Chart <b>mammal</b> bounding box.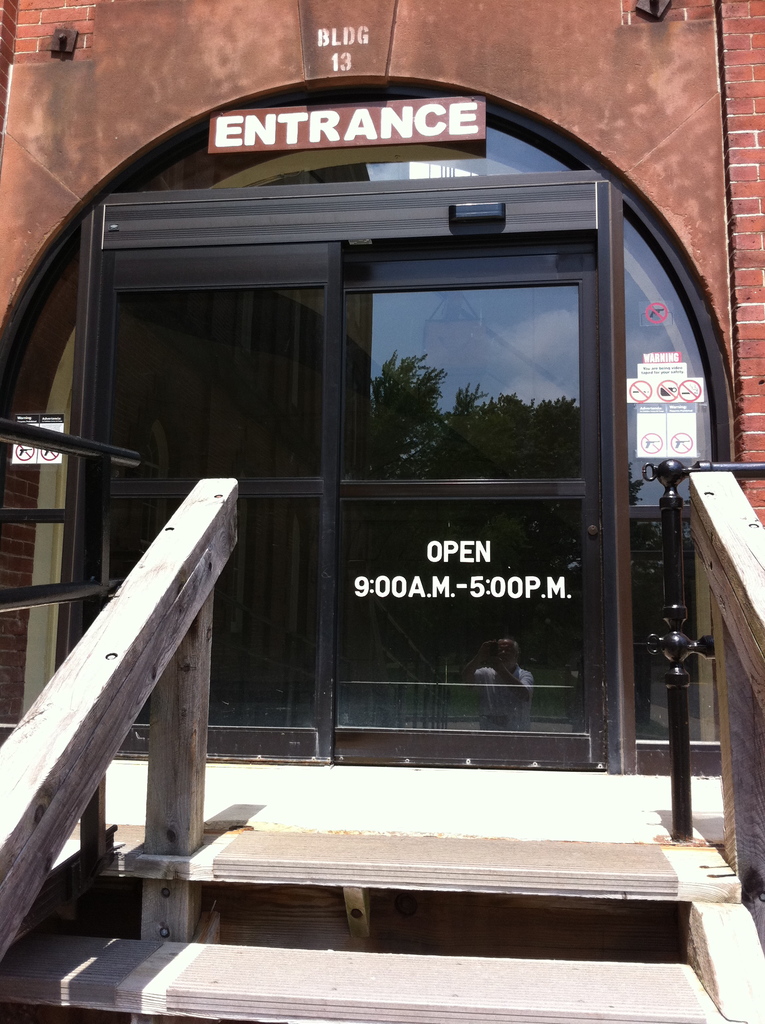
Charted: left=471, top=641, right=527, bottom=724.
